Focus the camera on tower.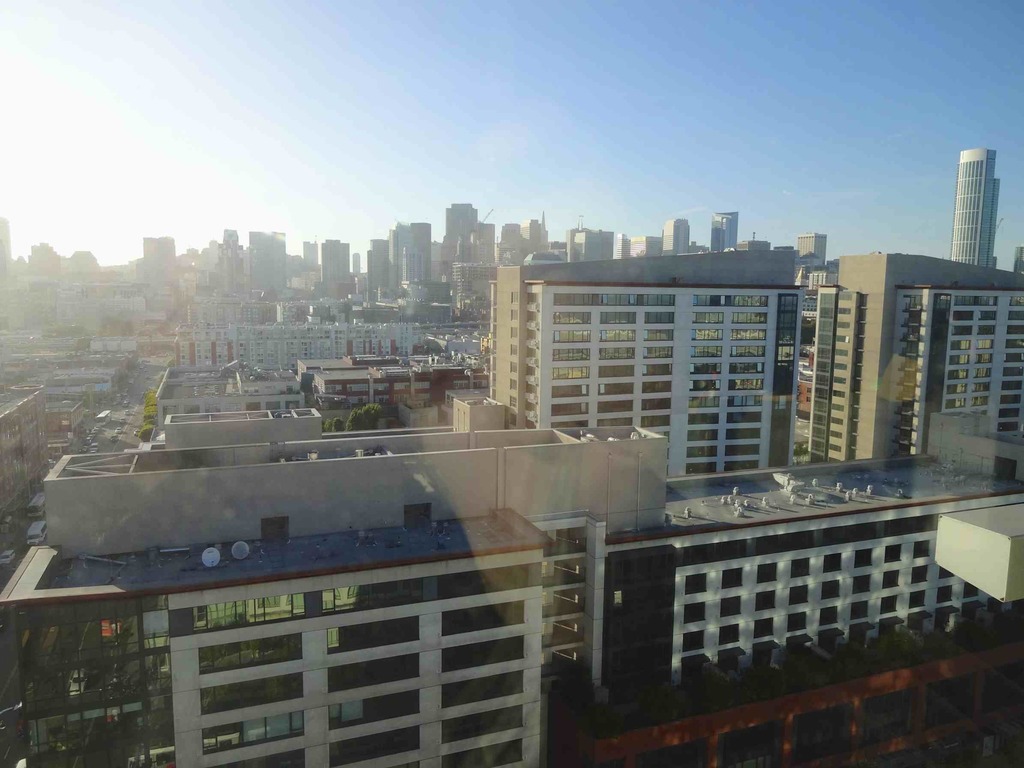
Focus region: left=385, top=211, right=430, bottom=300.
